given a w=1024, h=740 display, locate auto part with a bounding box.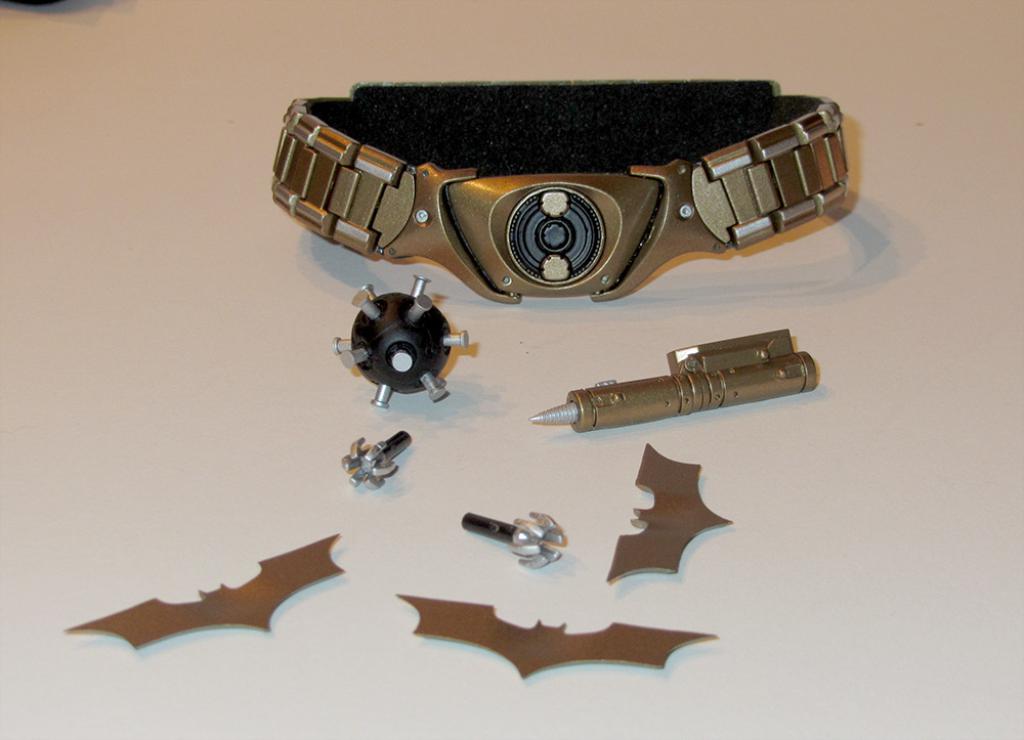
Located: 325/268/475/410.
